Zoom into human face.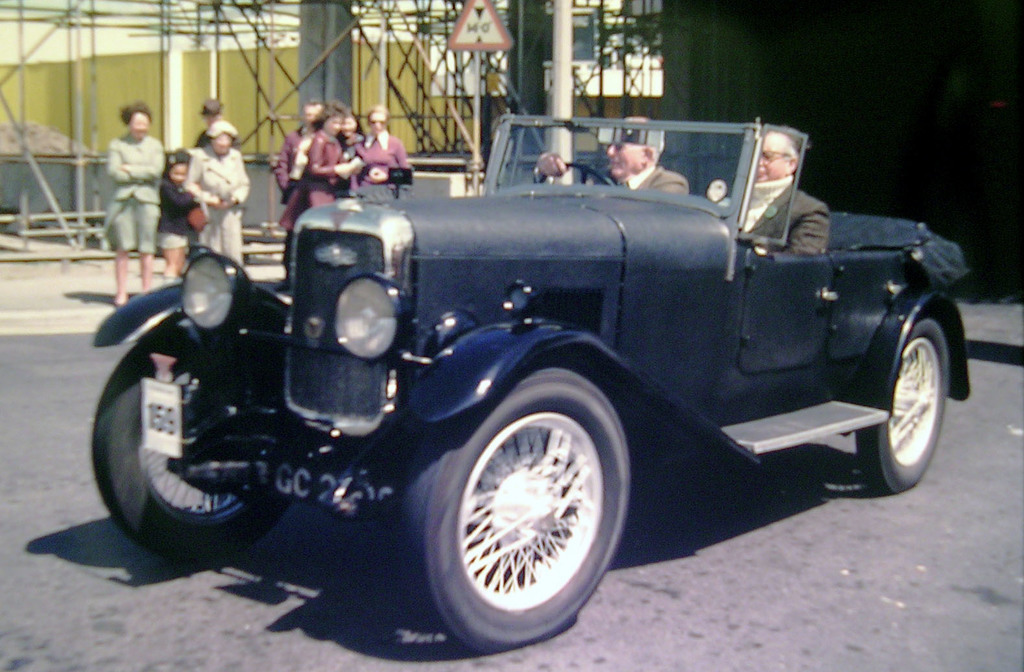
Zoom target: 755:130:793:186.
